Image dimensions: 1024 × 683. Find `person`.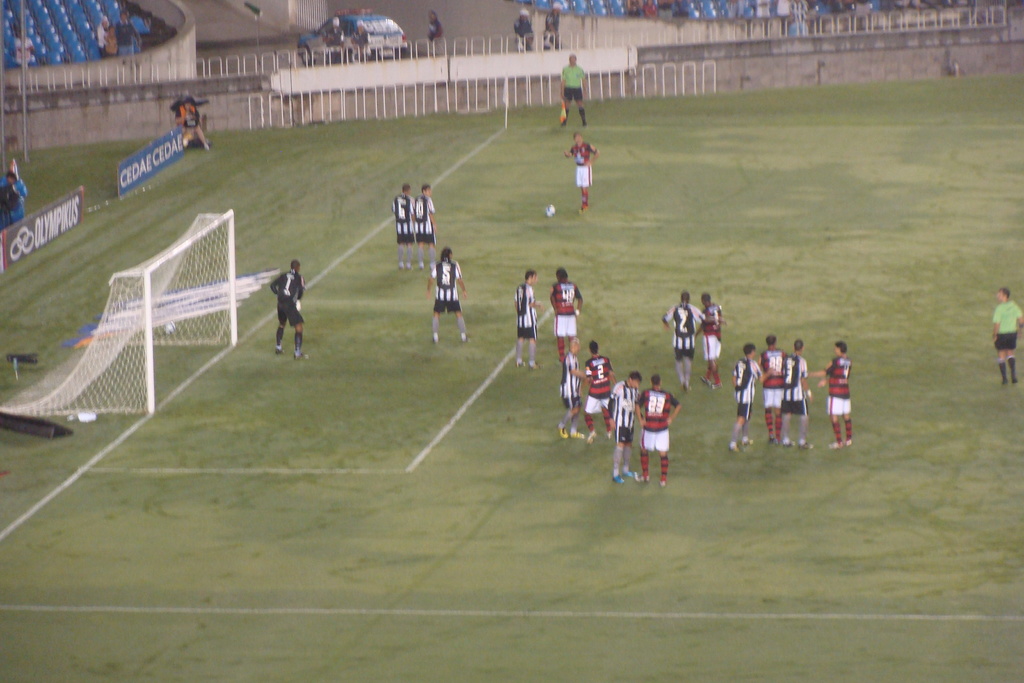
[x1=509, y1=1, x2=531, y2=45].
